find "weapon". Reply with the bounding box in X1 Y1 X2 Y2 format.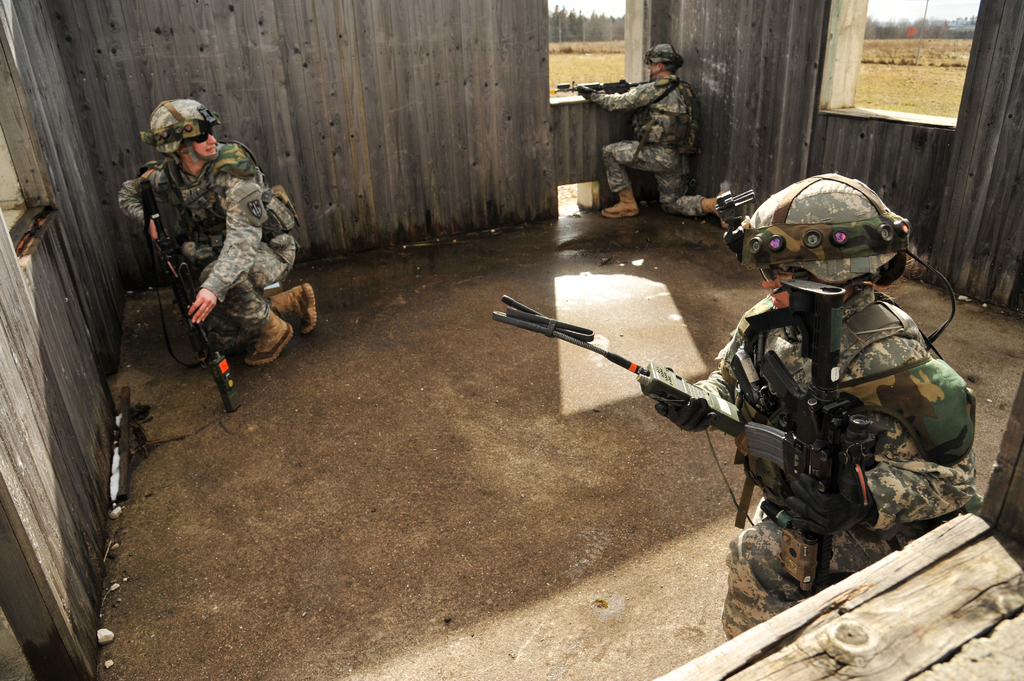
146 172 242 414.
